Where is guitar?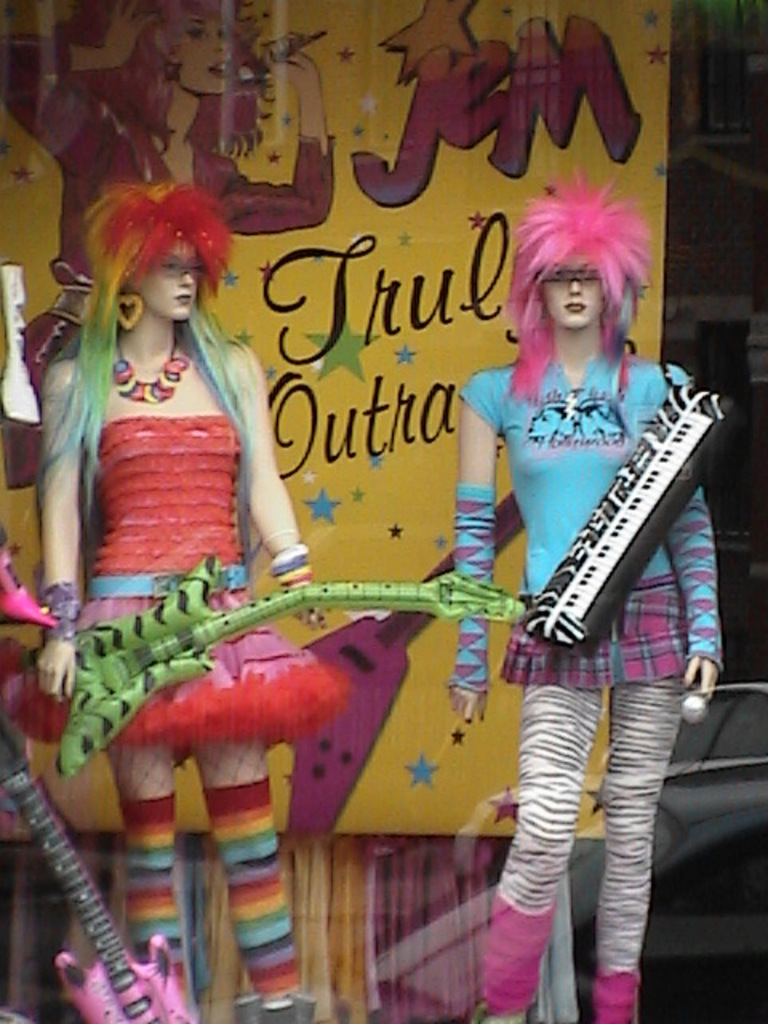
bbox(58, 546, 517, 781).
